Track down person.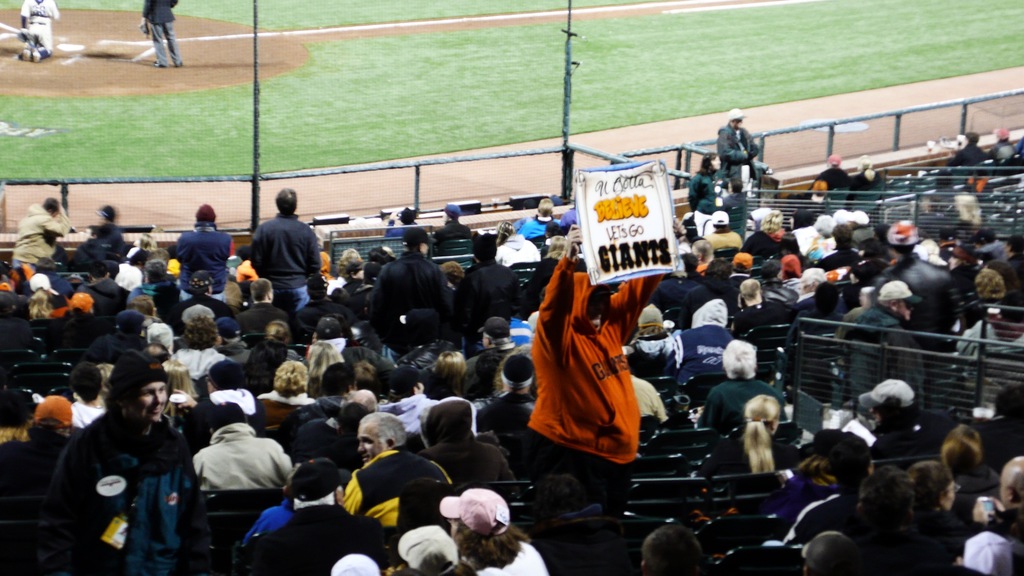
Tracked to (714, 395, 806, 476).
